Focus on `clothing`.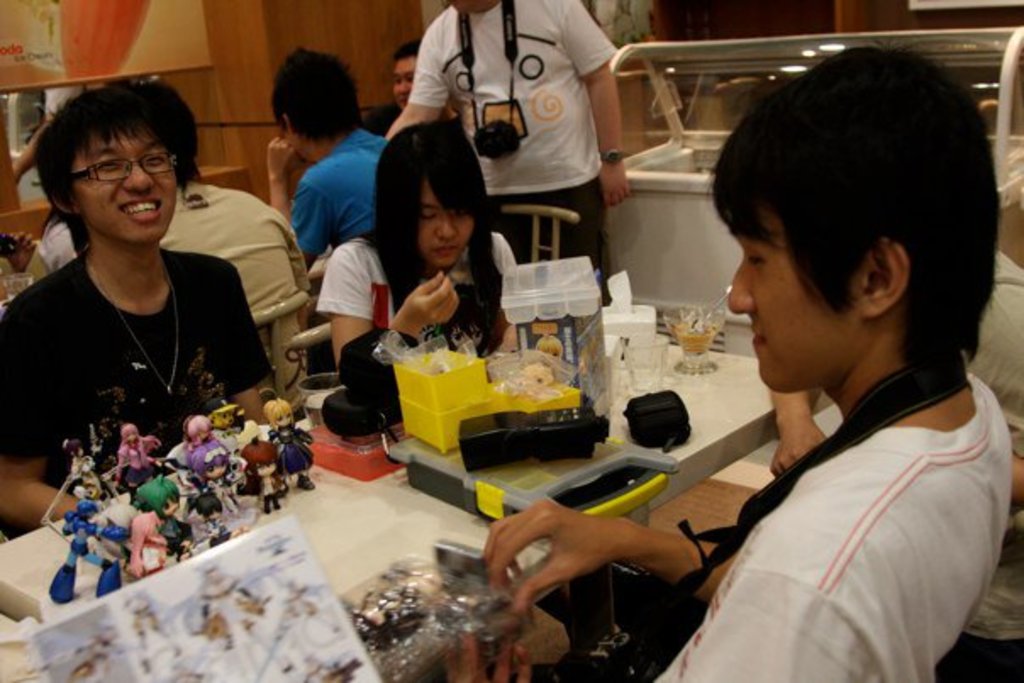
Focused at rect(644, 344, 1014, 681).
